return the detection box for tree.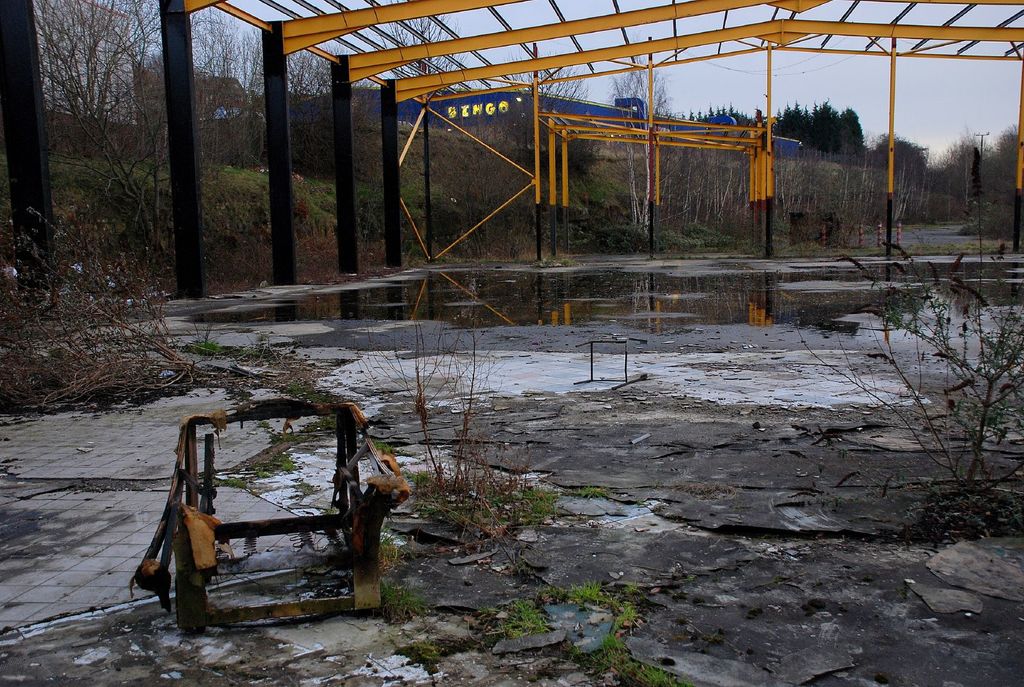
879:134:935:163.
